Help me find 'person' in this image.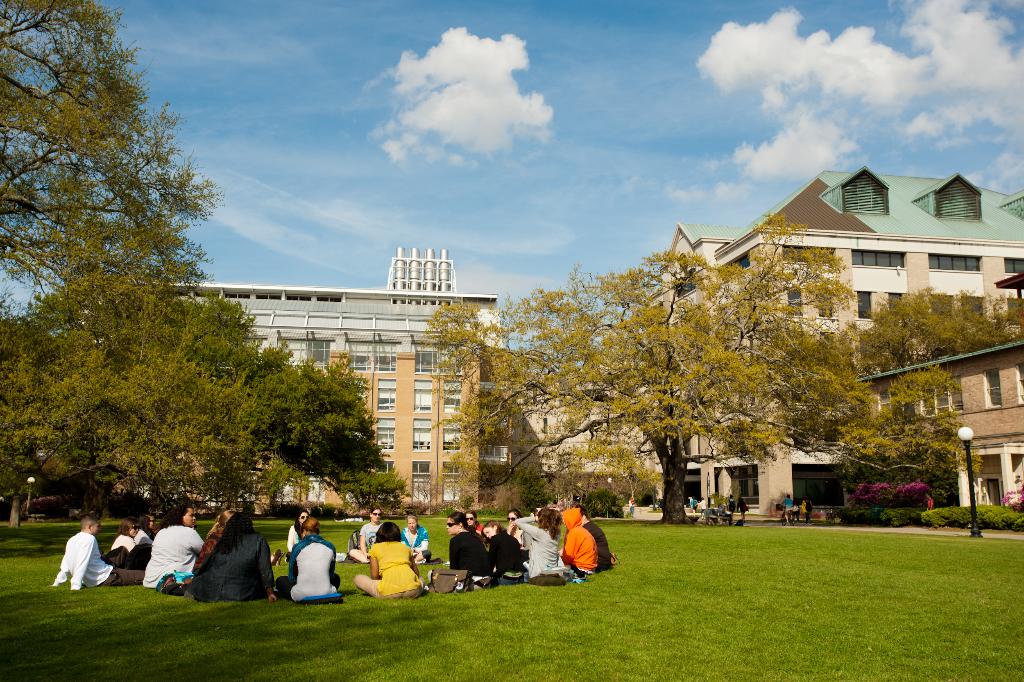
Found it: Rect(506, 509, 529, 551).
